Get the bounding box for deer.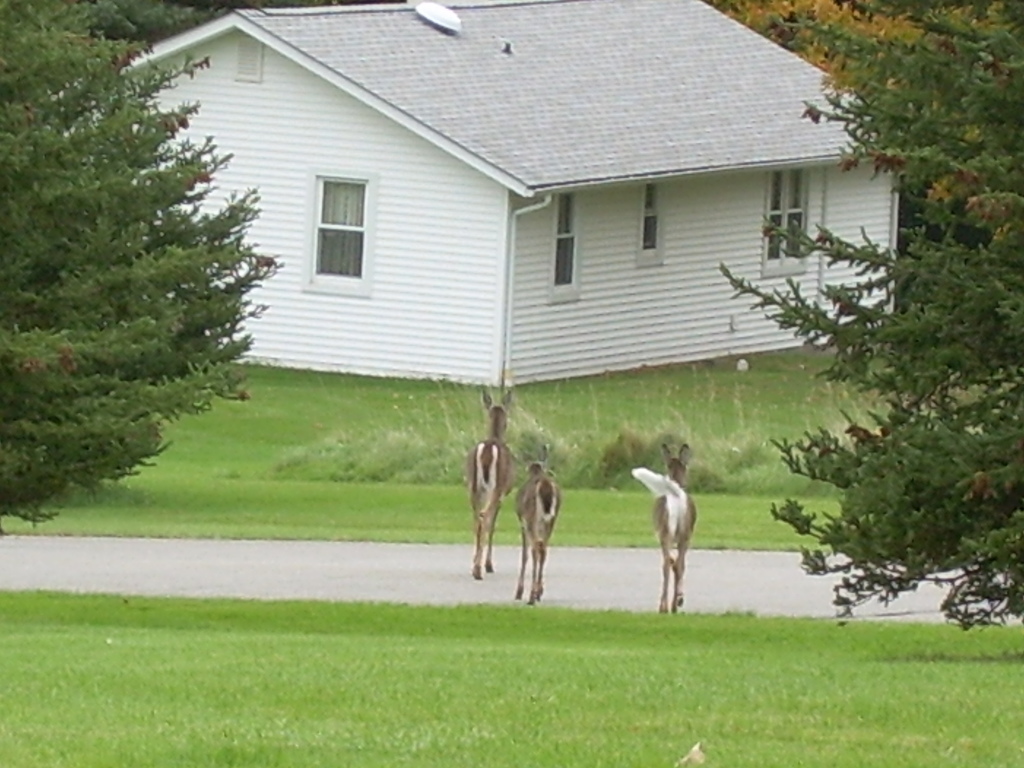
[x1=470, y1=388, x2=509, y2=580].
